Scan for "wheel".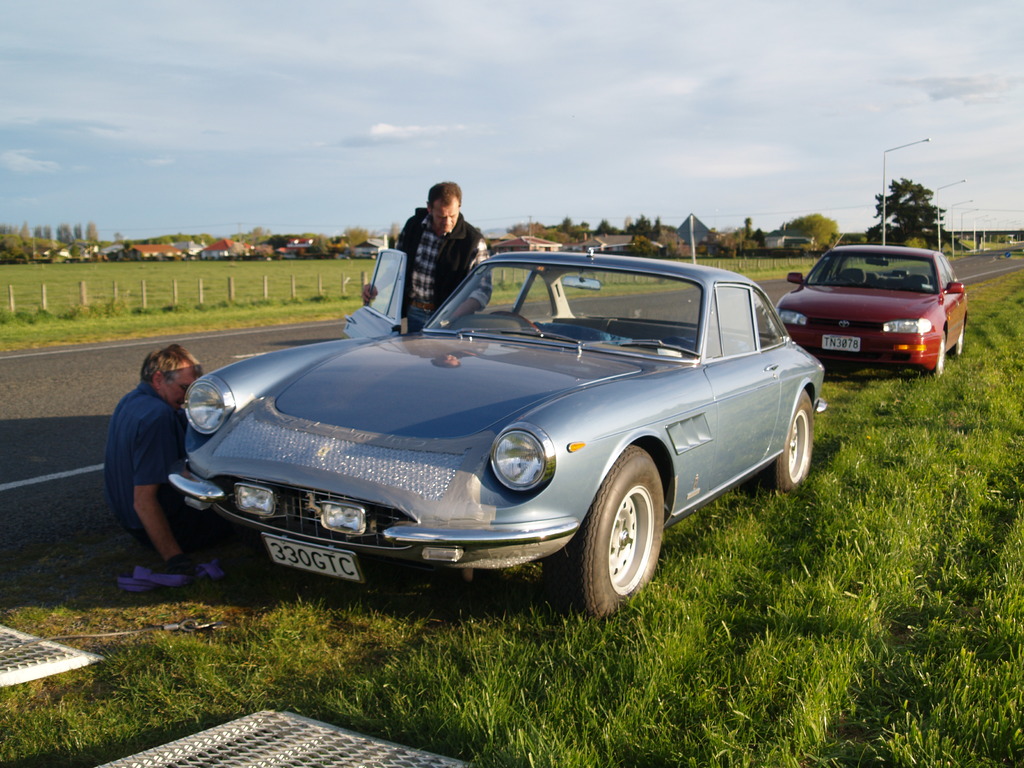
Scan result: BBox(538, 442, 670, 620).
